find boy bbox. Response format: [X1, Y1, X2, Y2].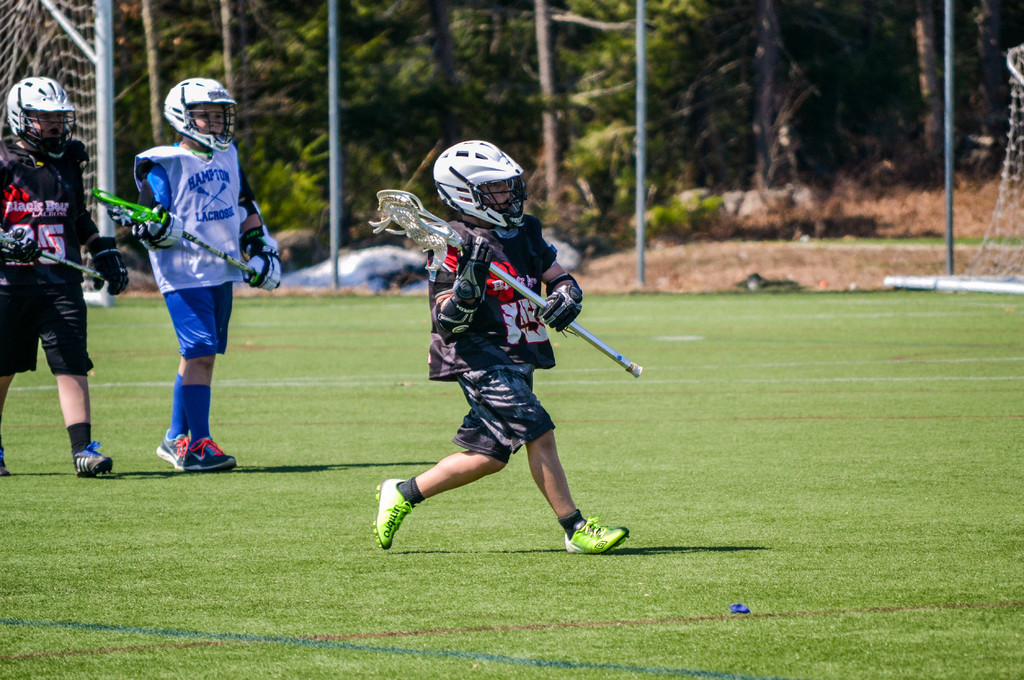
[0, 76, 129, 479].
